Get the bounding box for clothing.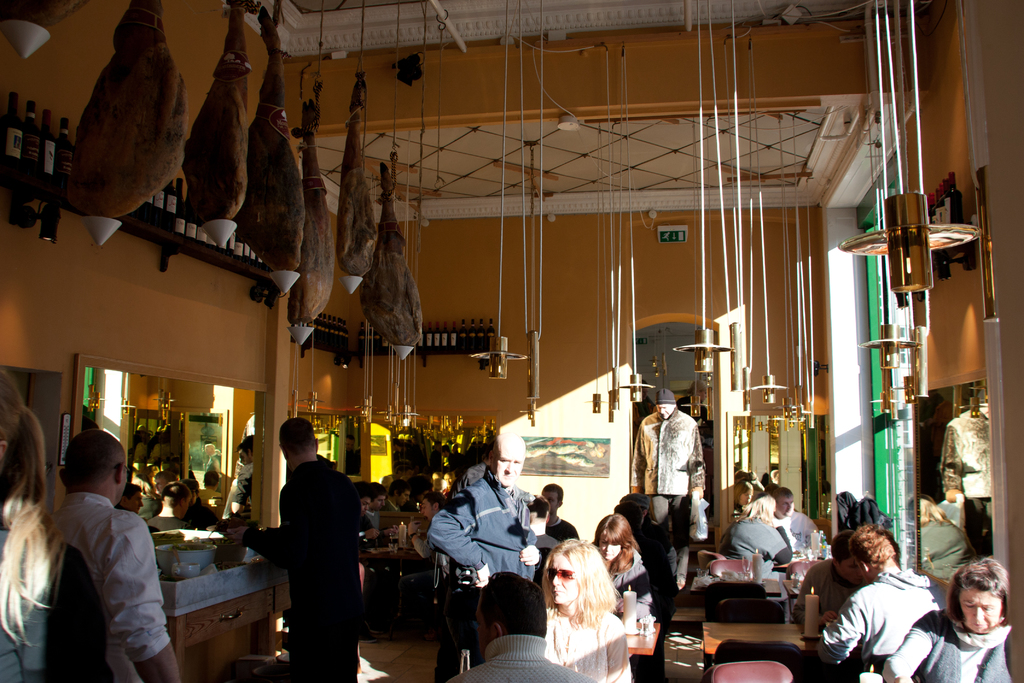
<bbox>723, 511, 784, 582</bbox>.
